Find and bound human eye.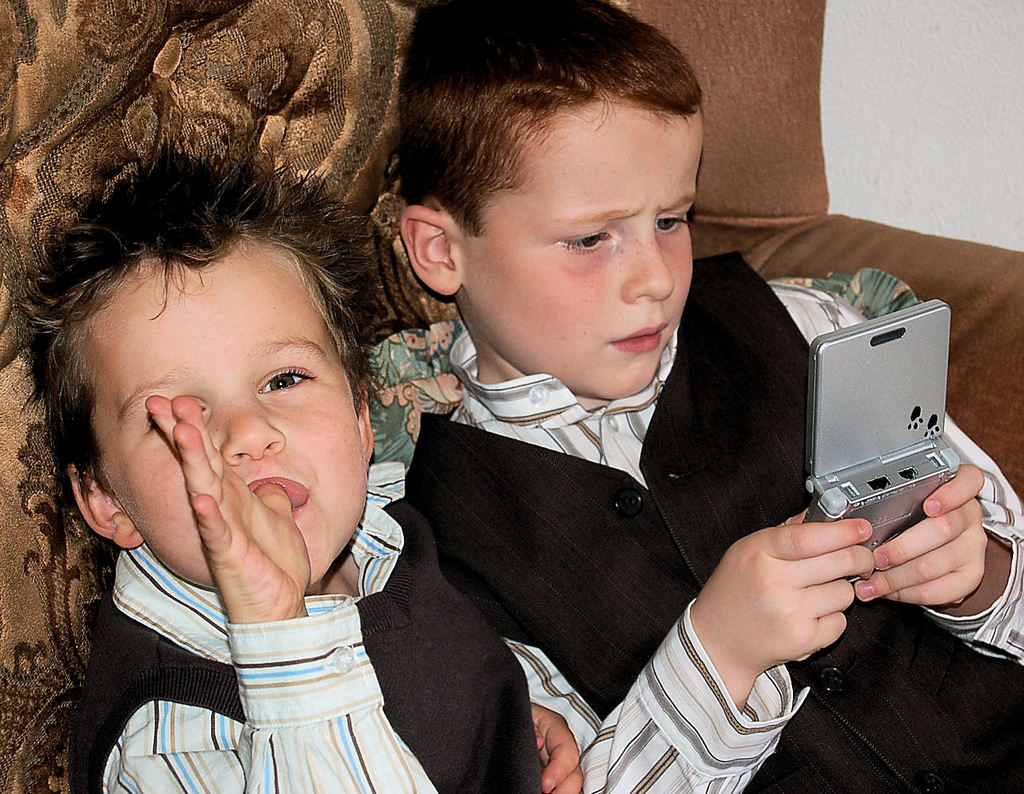
Bound: bbox=(228, 351, 321, 427).
